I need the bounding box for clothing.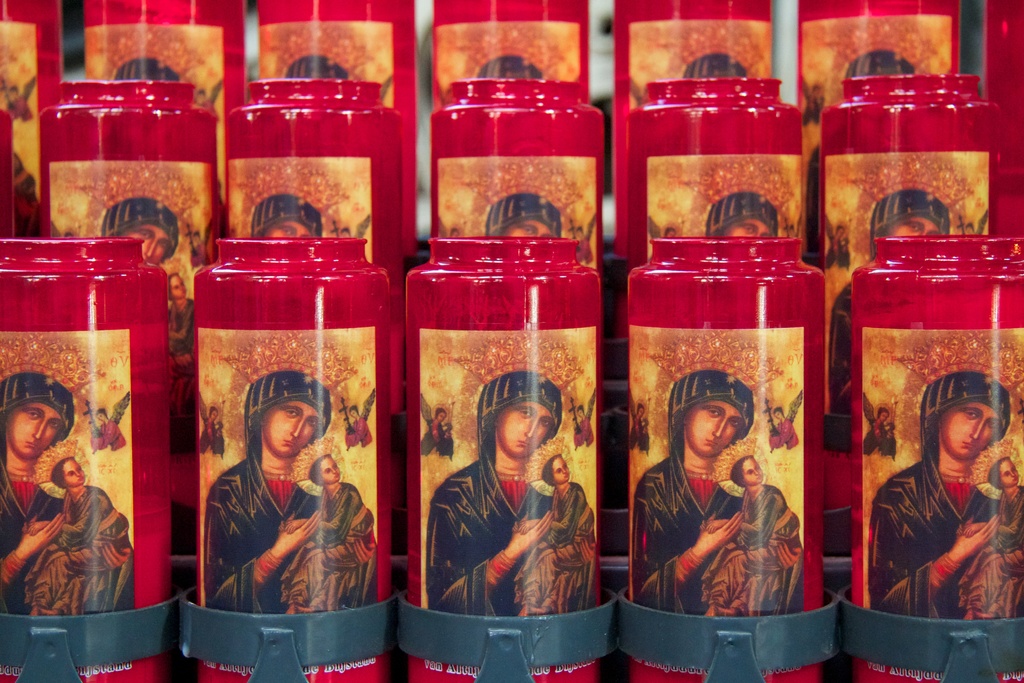
Here it is: 479:197:572:239.
